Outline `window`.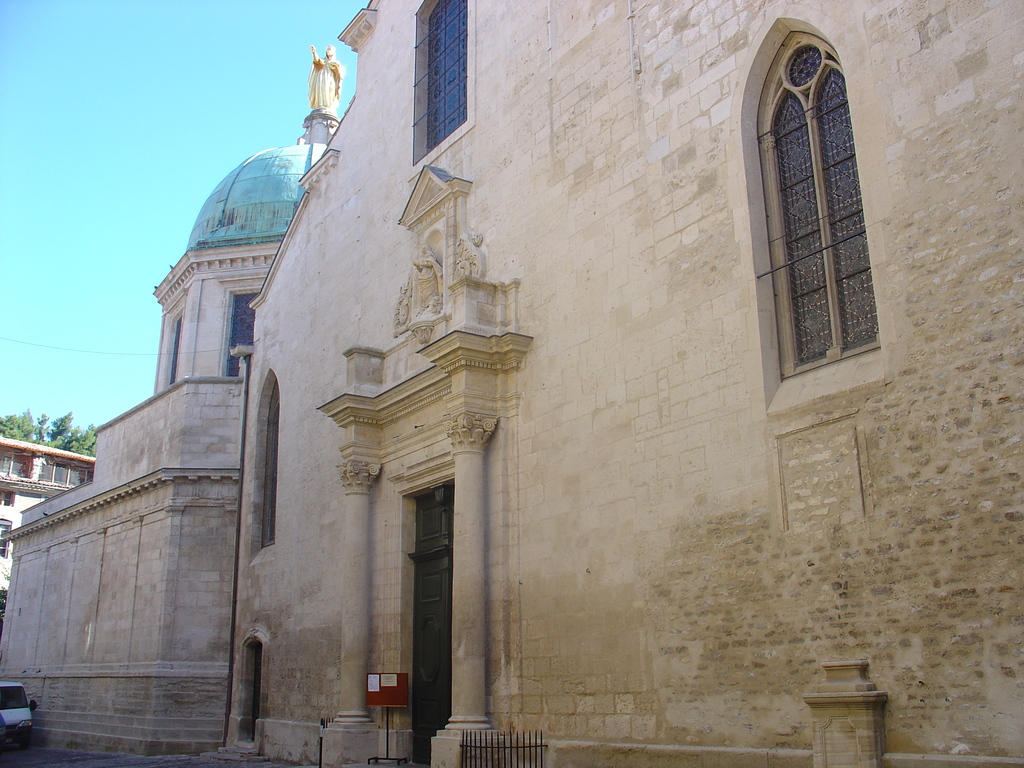
Outline: [x1=232, y1=628, x2=268, y2=756].
